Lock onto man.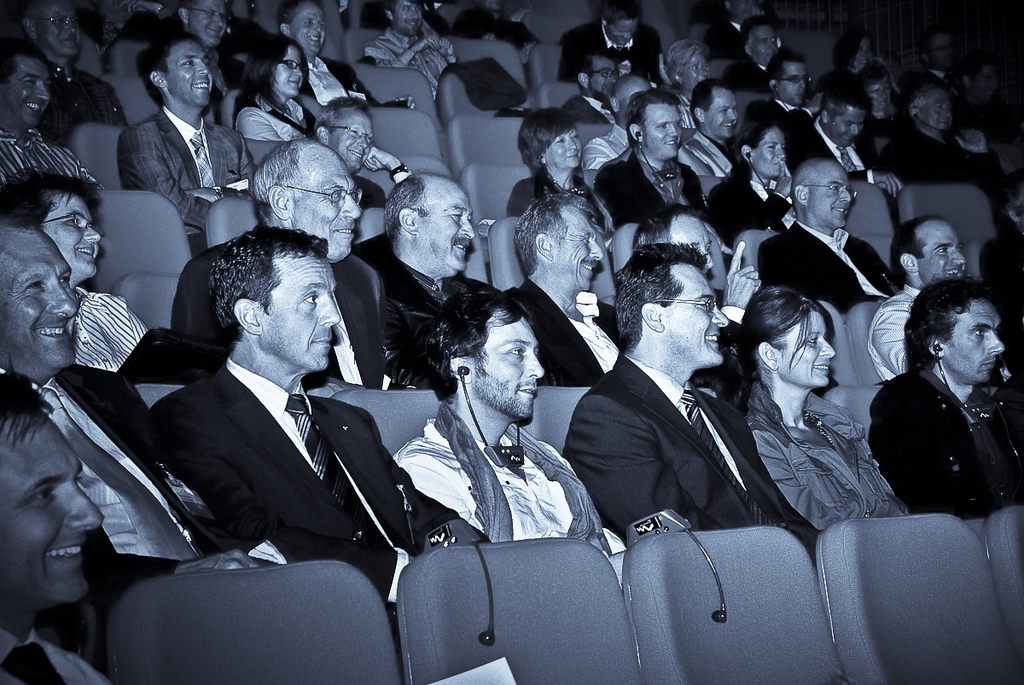
Locked: Rect(0, 373, 108, 684).
